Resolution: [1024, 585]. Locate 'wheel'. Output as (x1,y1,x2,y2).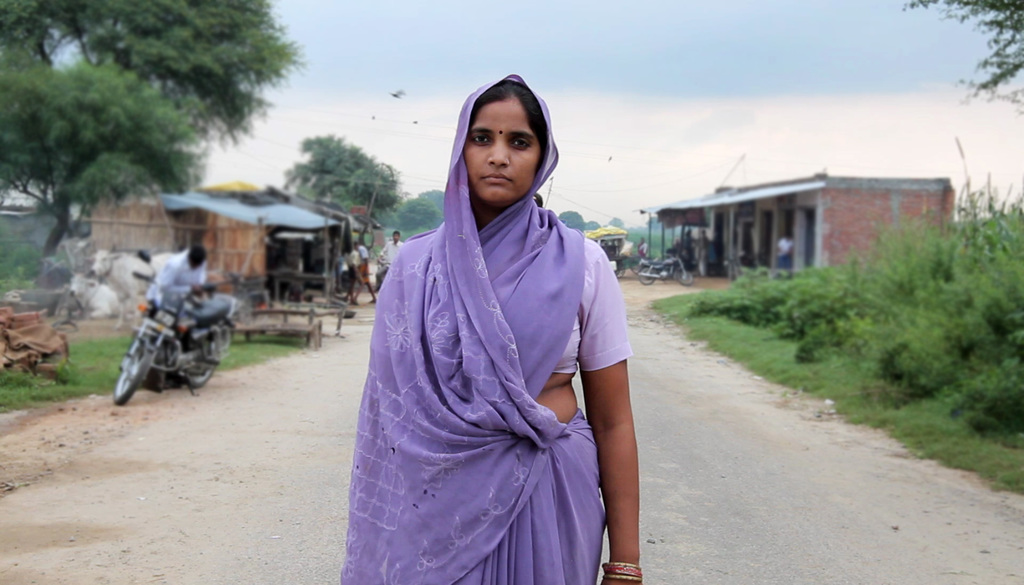
(636,269,652,283).
